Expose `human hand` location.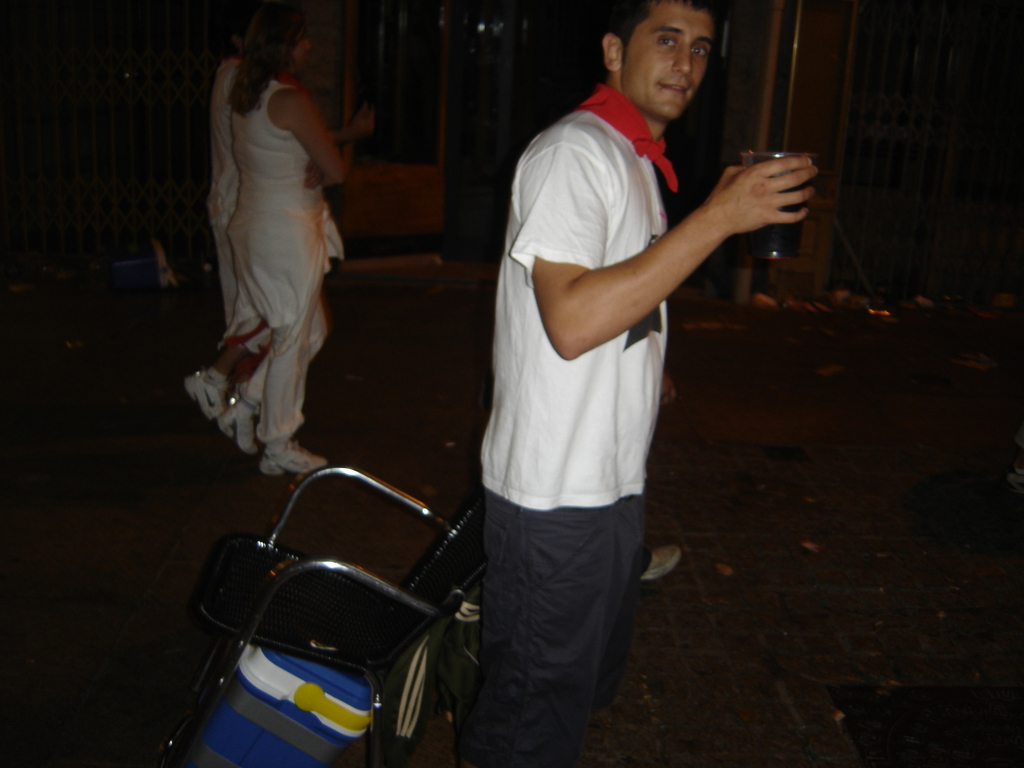
Exposed at left=659, top=373, right=678, bottom=409.
